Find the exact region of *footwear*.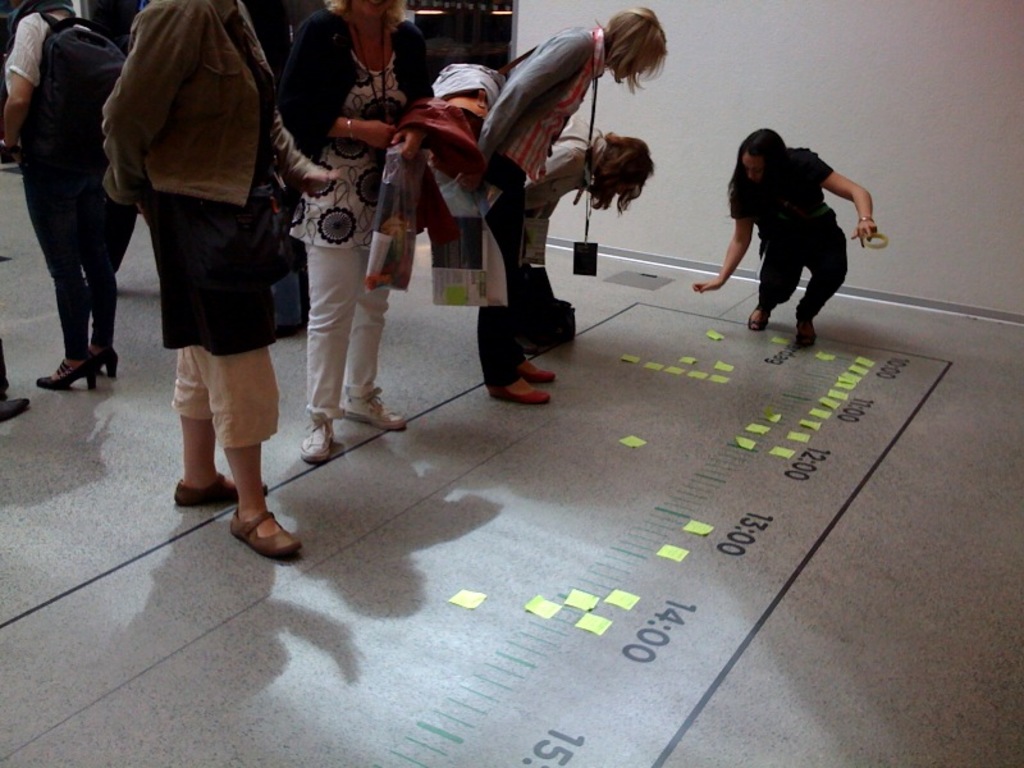
Exact region: Rect(301, 407, 338, 462).
